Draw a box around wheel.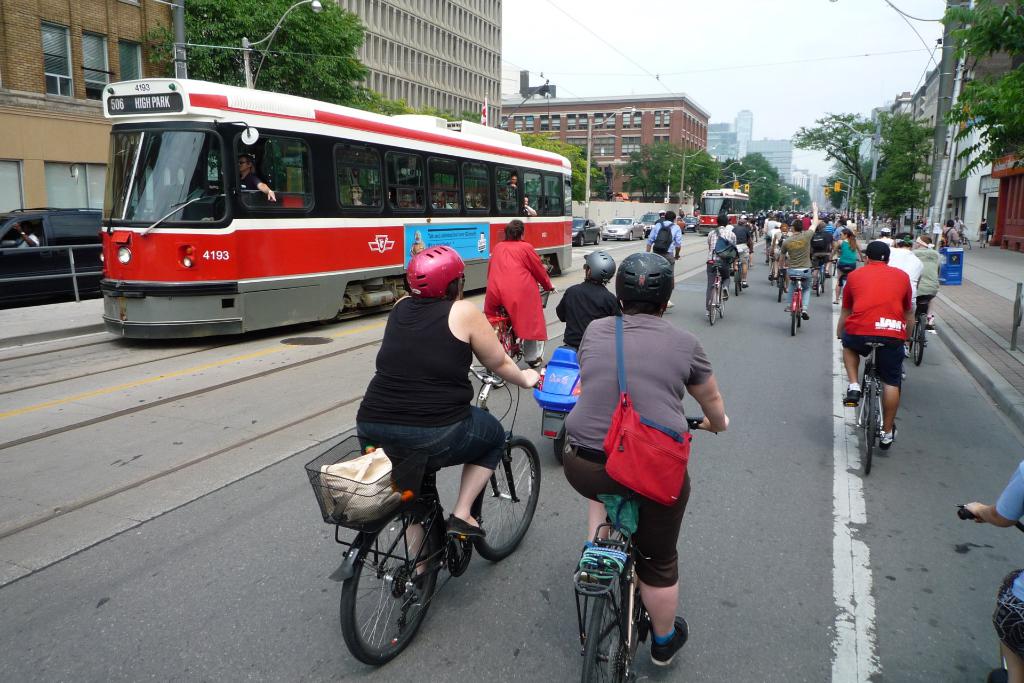
detection(815, 276, 822, 296).
